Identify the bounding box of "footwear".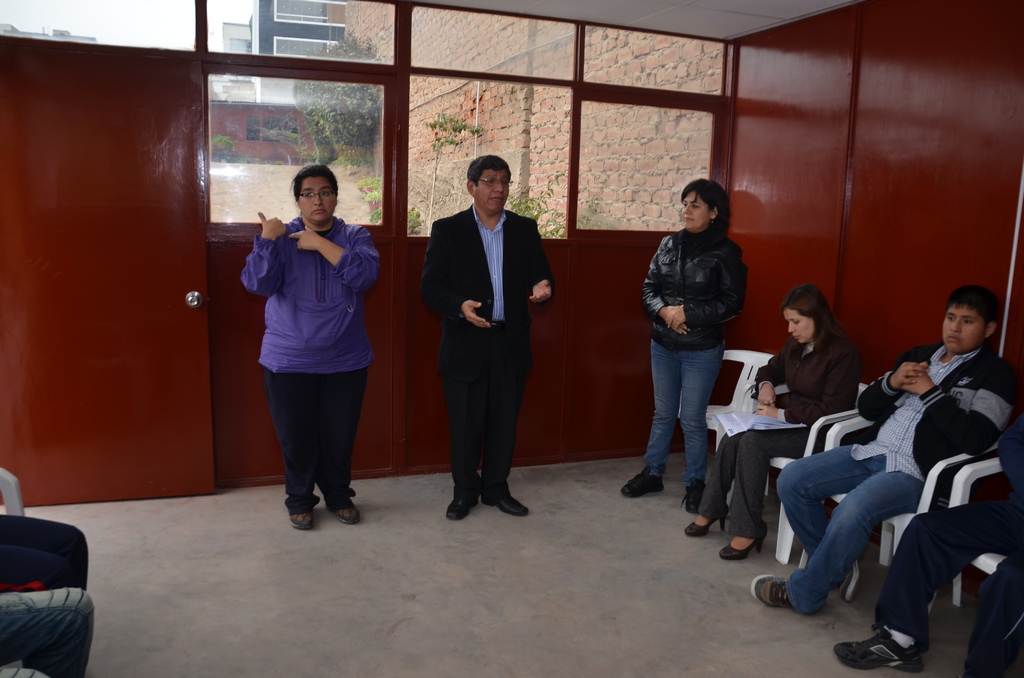
[836, 562, 860, 604].
